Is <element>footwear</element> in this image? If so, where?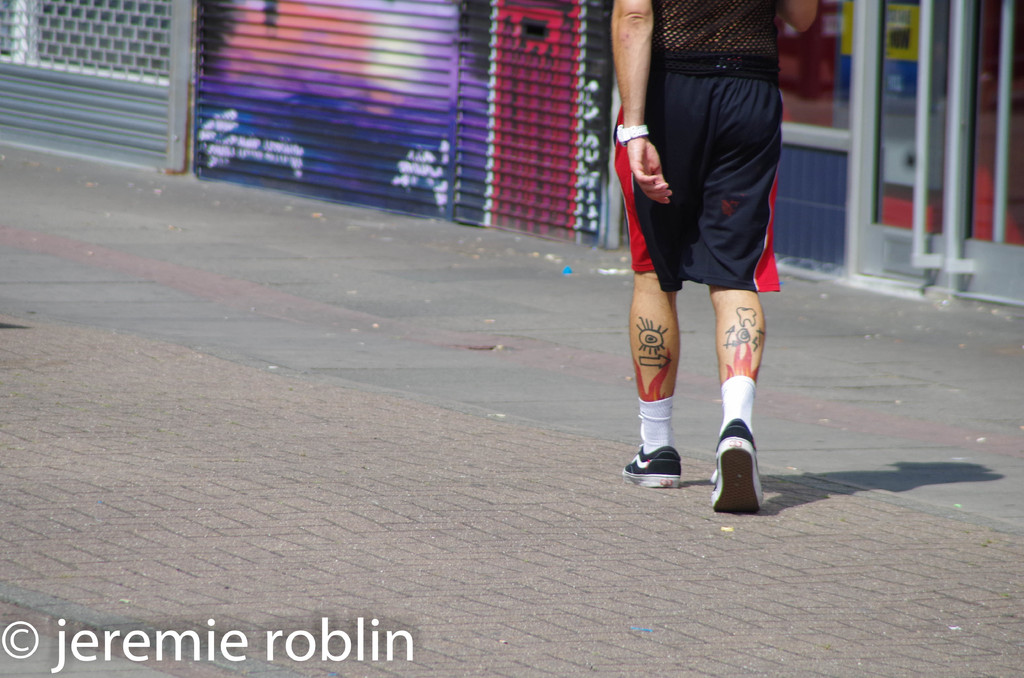
Yes, at 620 448 681 491.
